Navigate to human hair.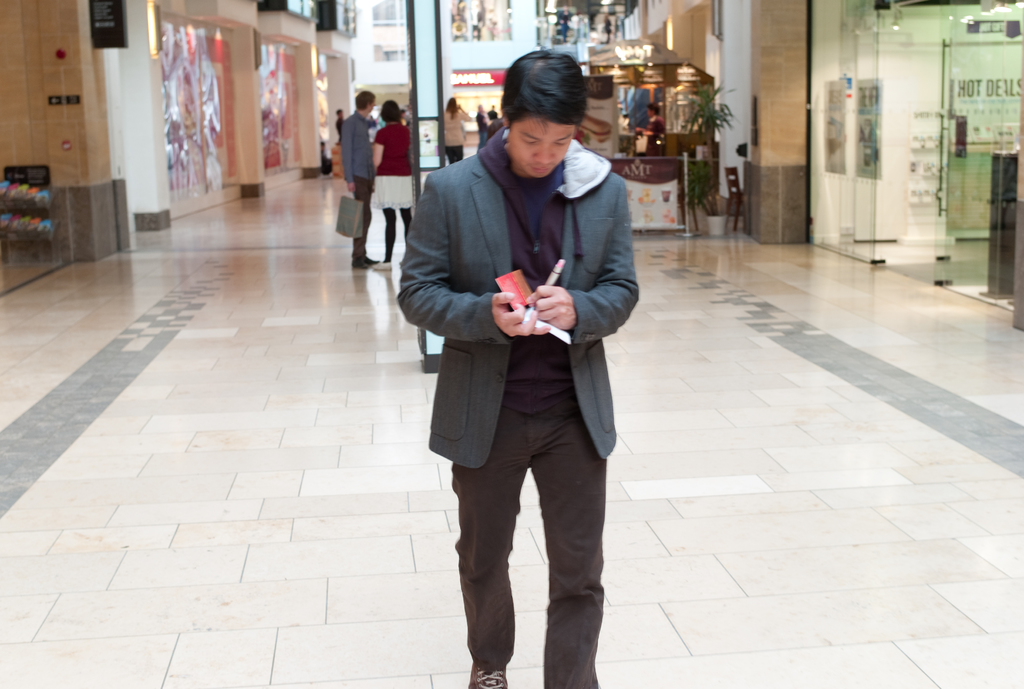
Navigation target: BBox(354, 88, 372, 112).
